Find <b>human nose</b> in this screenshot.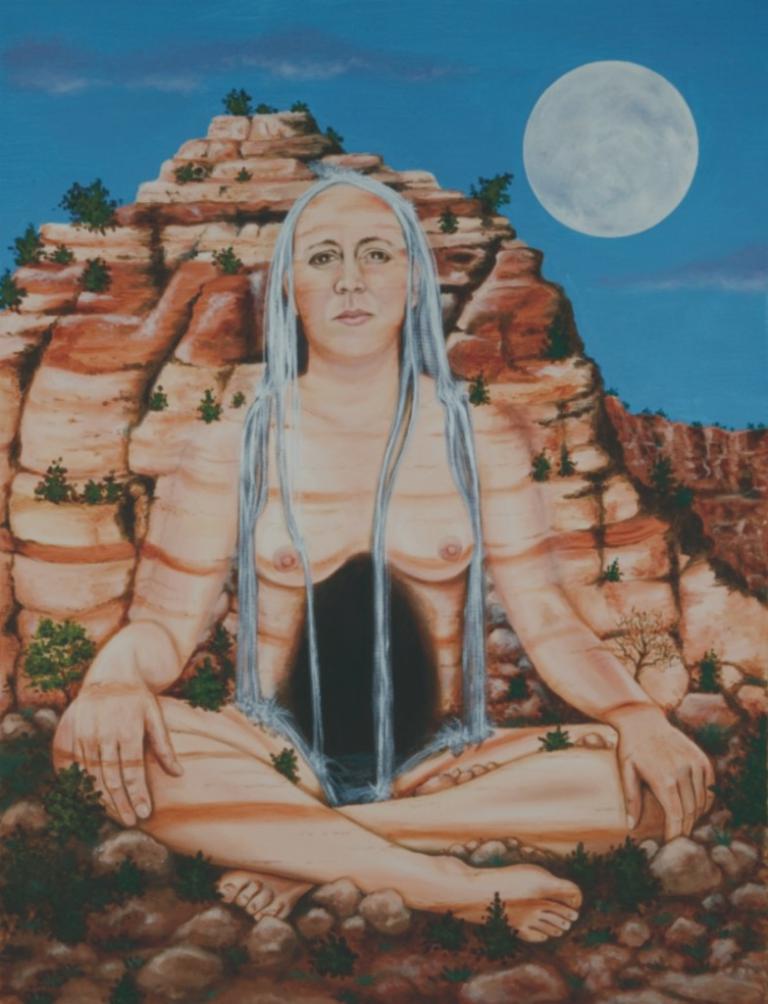
The bounding box for <b>human nose</b> is box(330, 248, 363, 298).
